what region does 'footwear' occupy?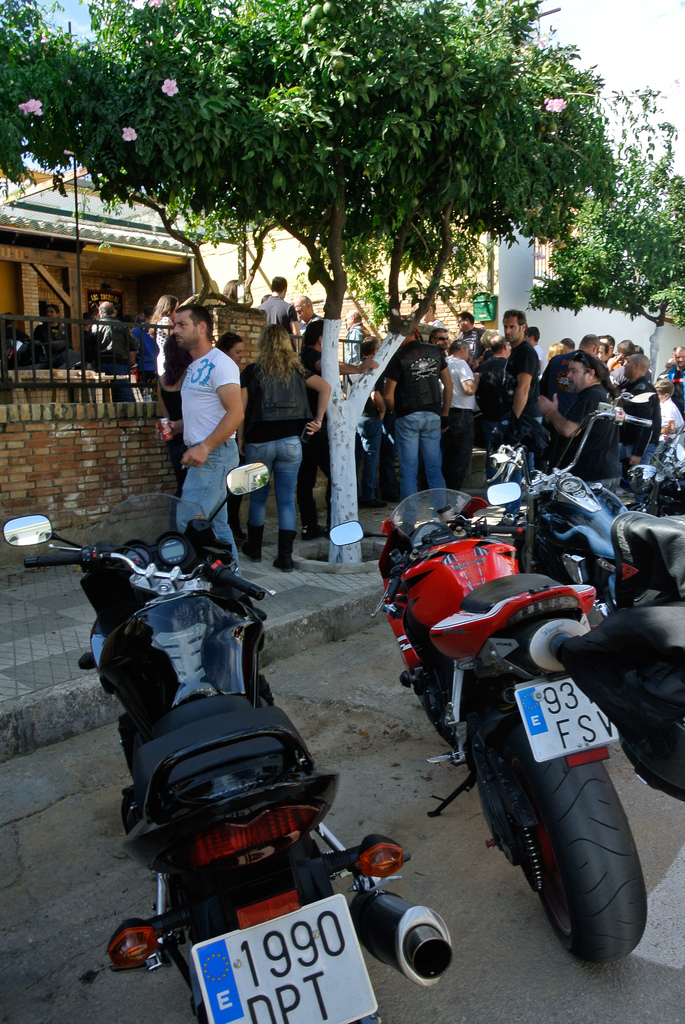
245, 525, 260, 563.
